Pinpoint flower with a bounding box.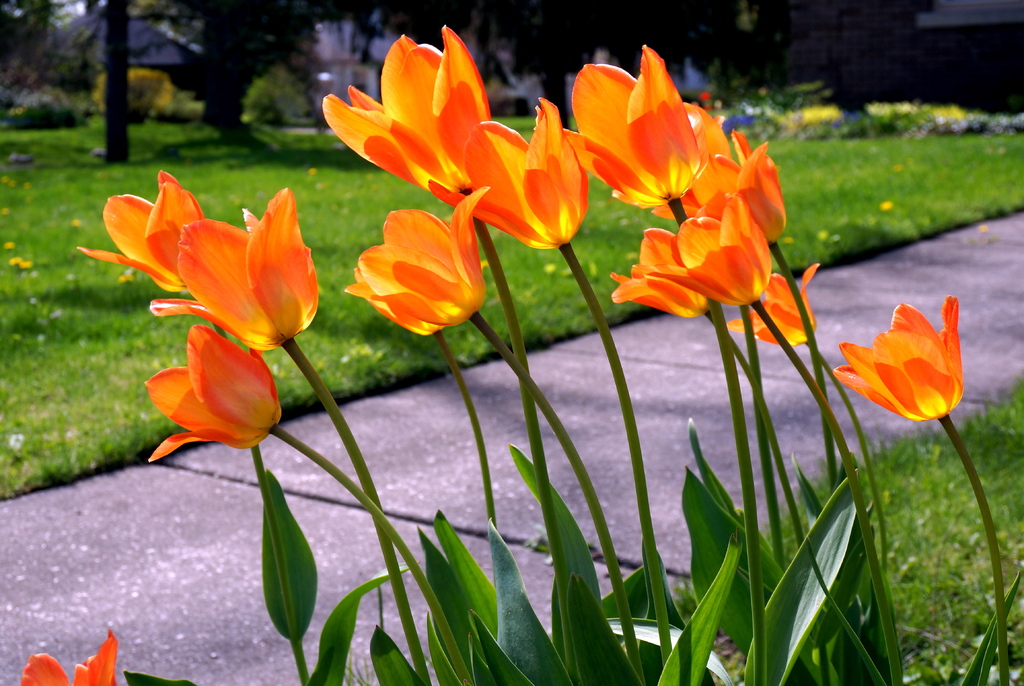
rect(154, 188, 326, 346).
